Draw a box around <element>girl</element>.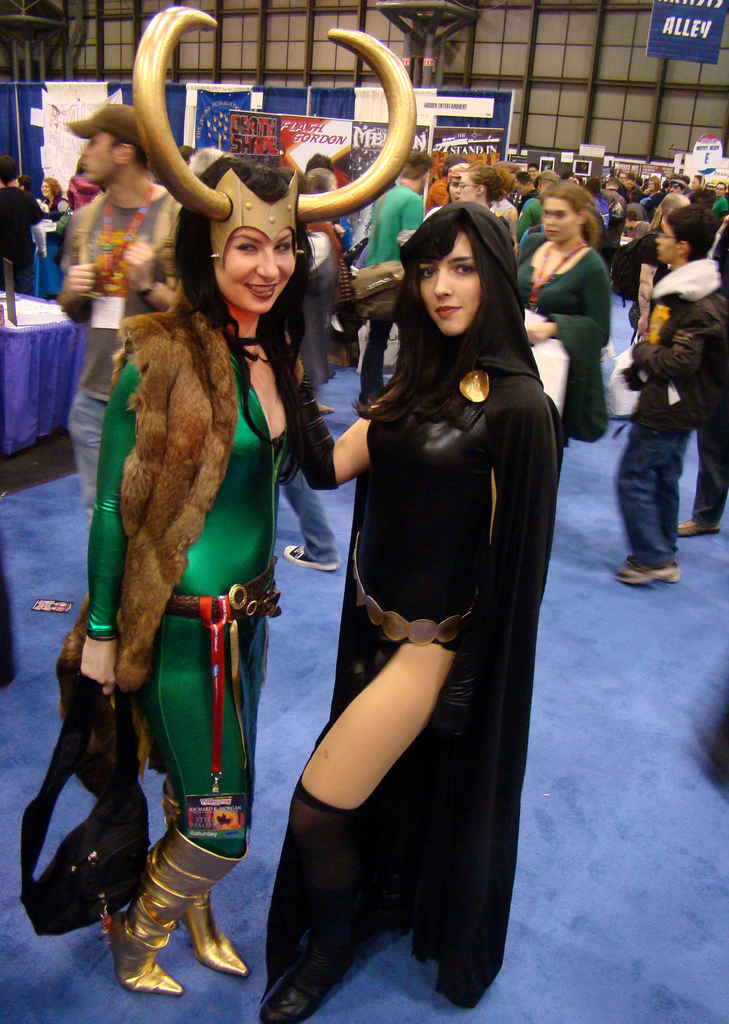
box=[97, 157, 295, 970].
